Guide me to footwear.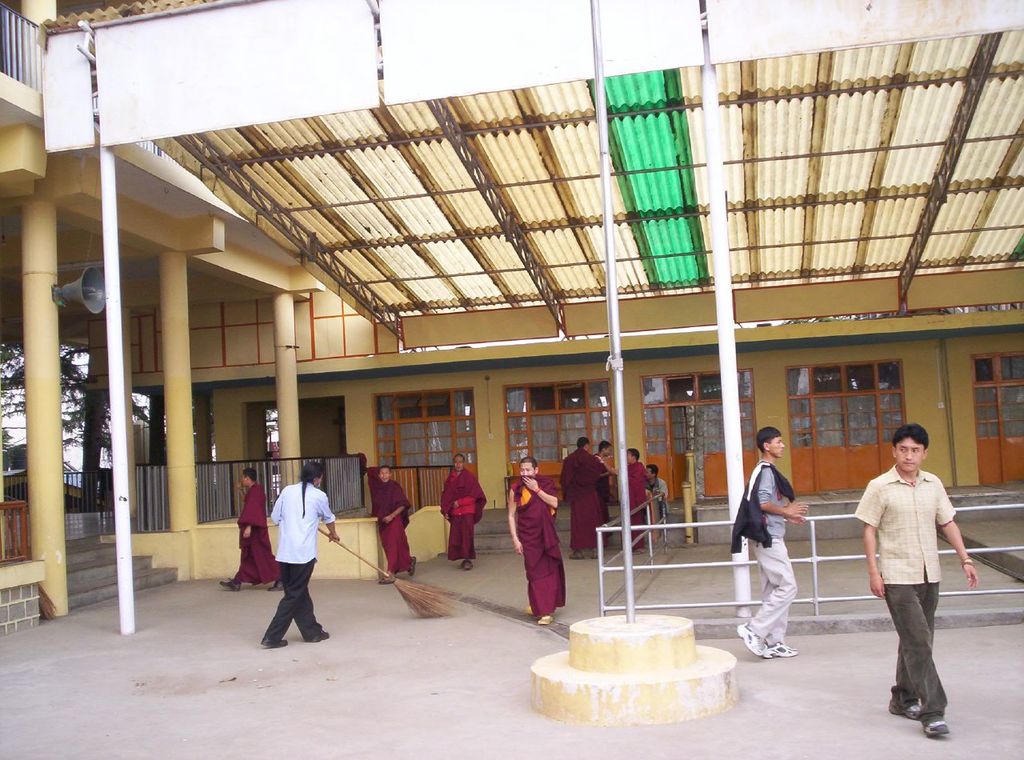
Guidance: [x1=922, y1=718, x2=950, y2=735].
